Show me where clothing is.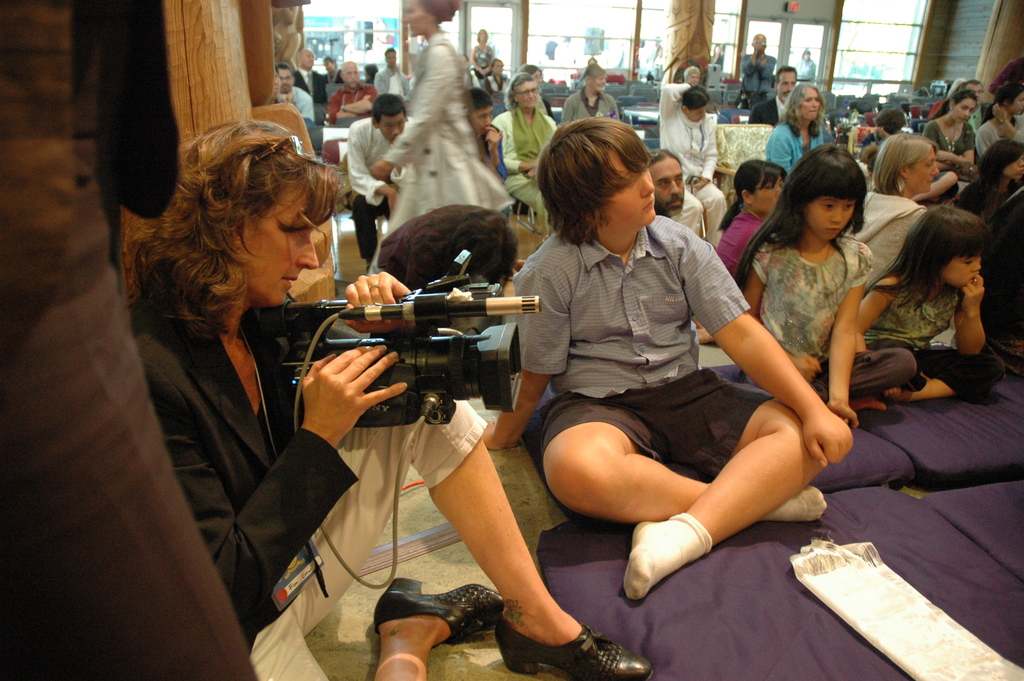
clothing is at left=924, top=117, right=979, bottom=154.
